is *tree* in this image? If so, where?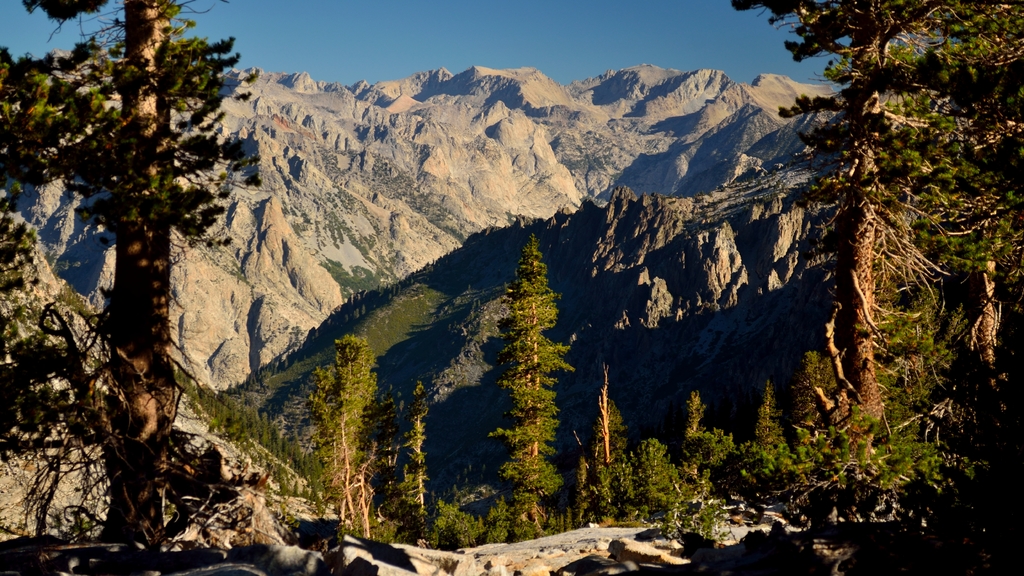
Yes, at crop(426, 499, 483, 551).
